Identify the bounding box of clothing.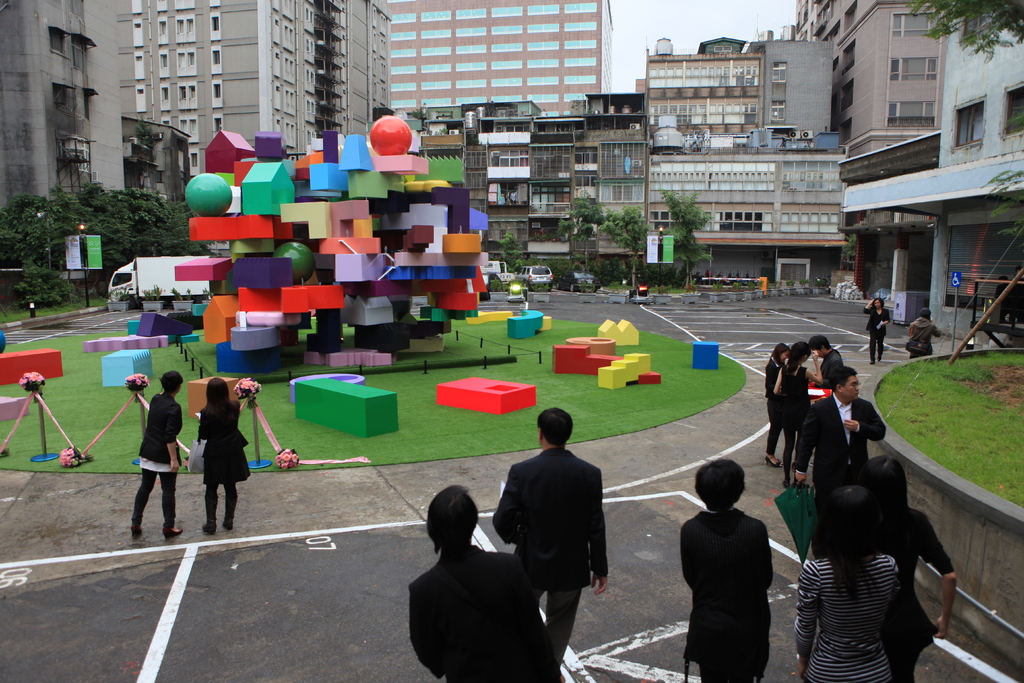
box(492, 445, 610, 655).
